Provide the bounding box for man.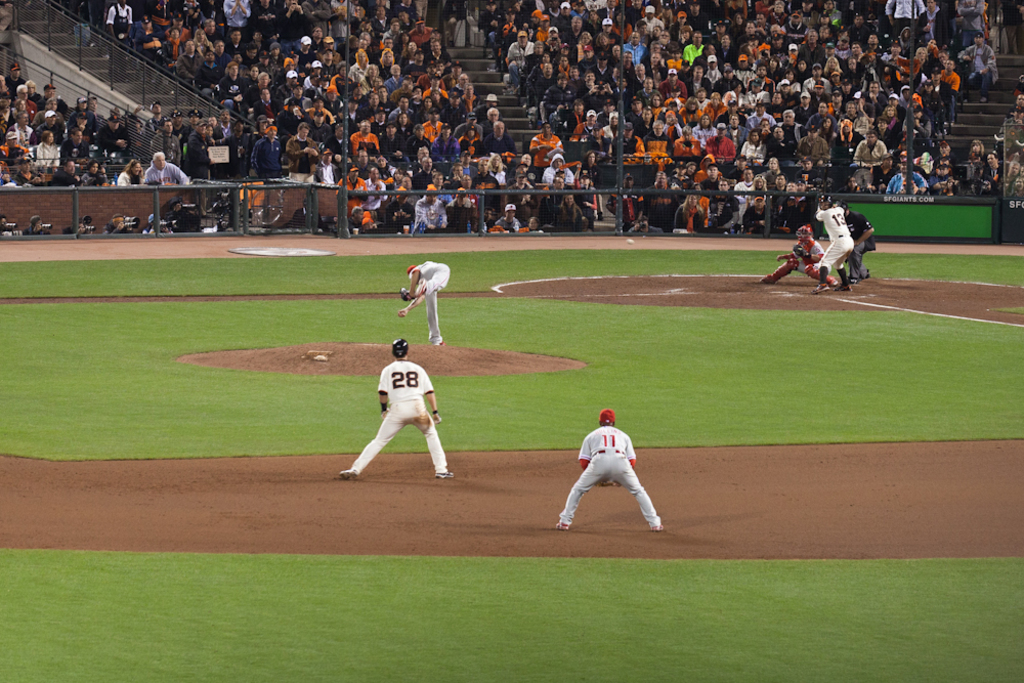
locate(362, 167, 386, 222).
